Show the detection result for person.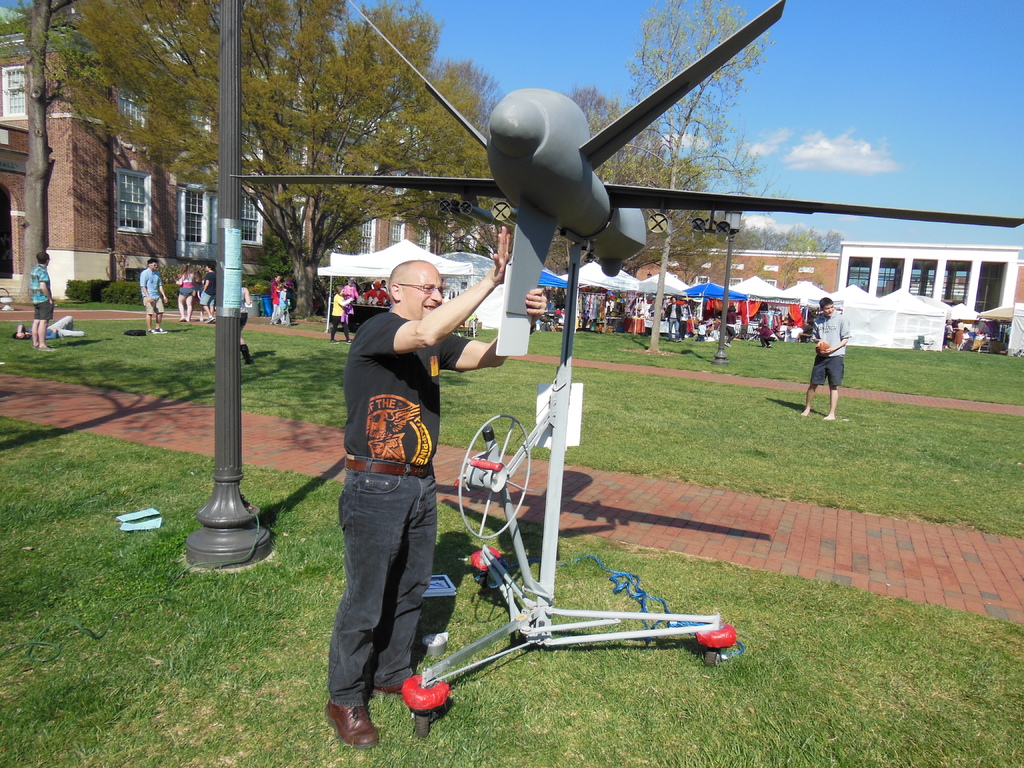
BBox(136, 260, 170, 331).
